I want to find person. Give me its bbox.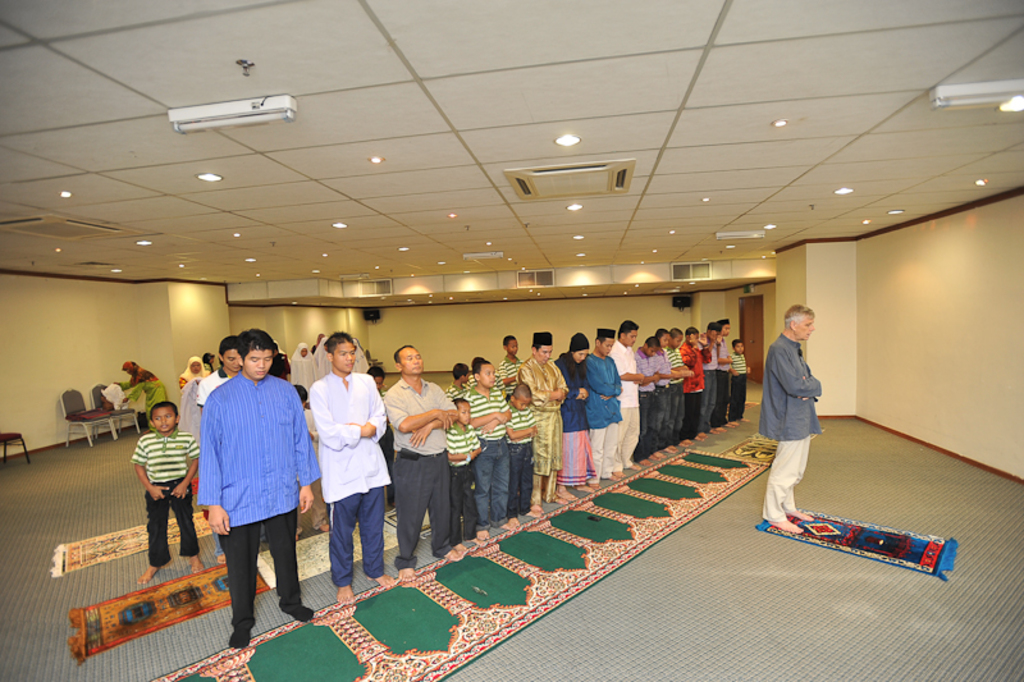
pyautogui.locateOnScreen(717, 319, 732, 434).
